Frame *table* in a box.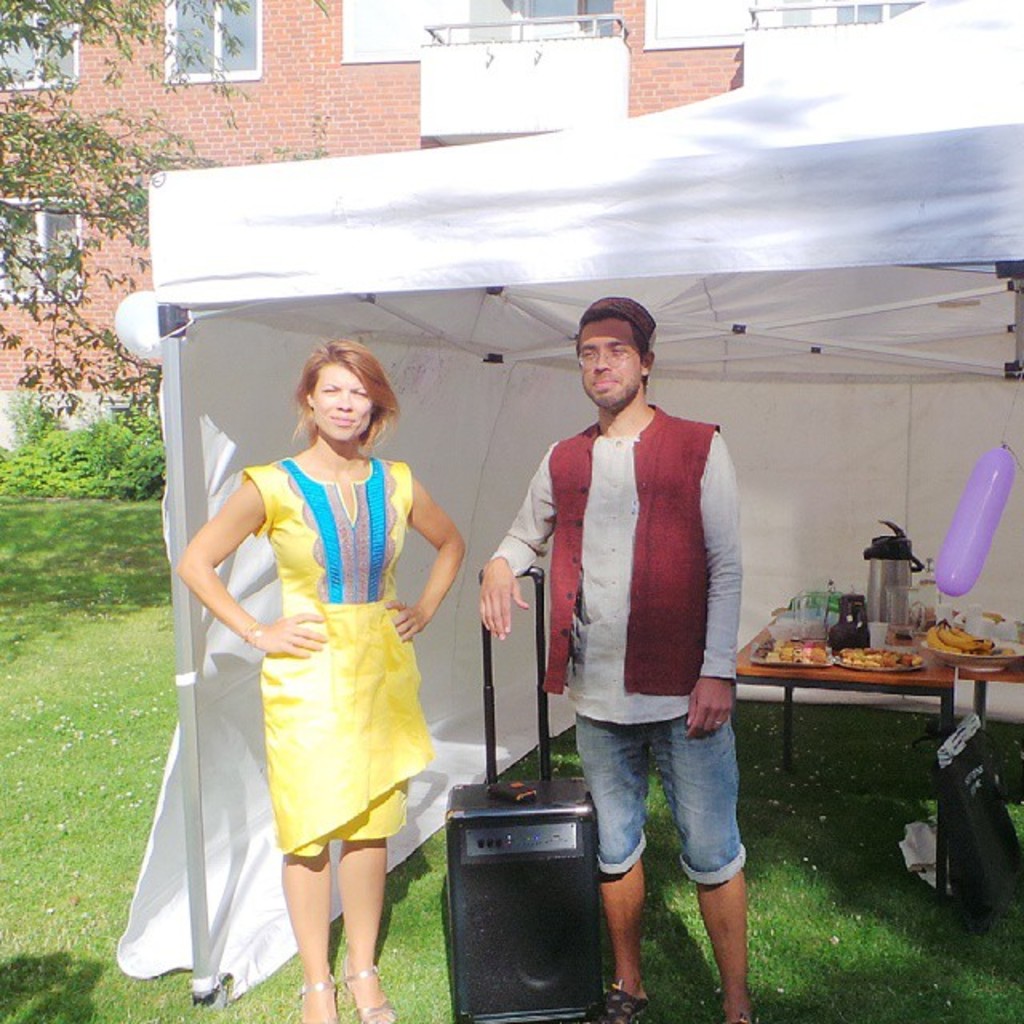
Rect(734, 621, 944, 922).
